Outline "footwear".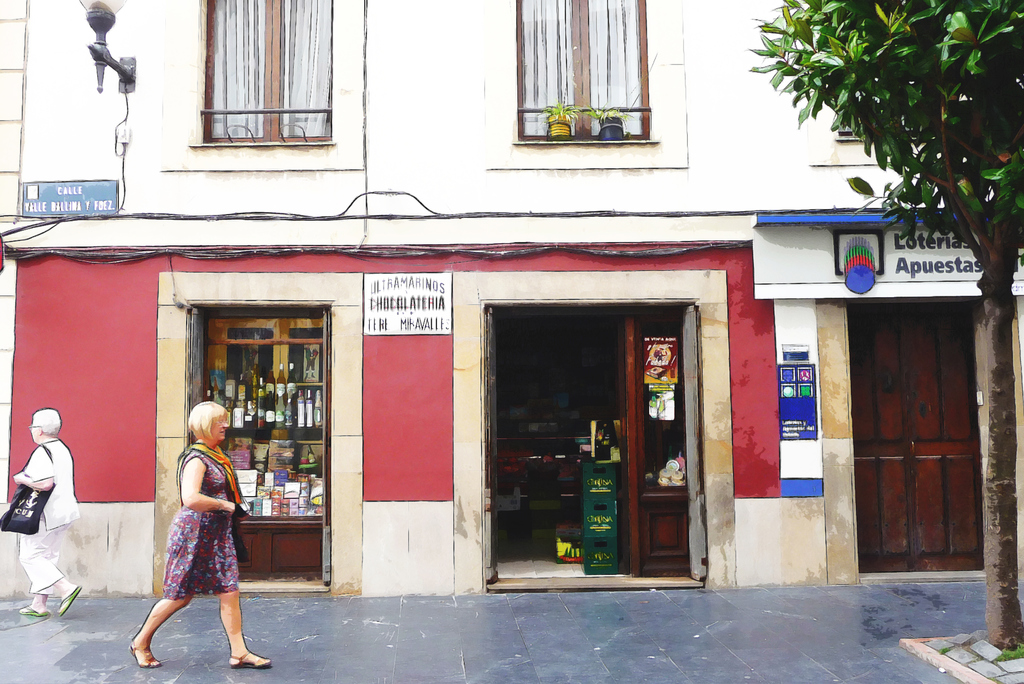
Outline: locate(25, 607, 49, 619).
